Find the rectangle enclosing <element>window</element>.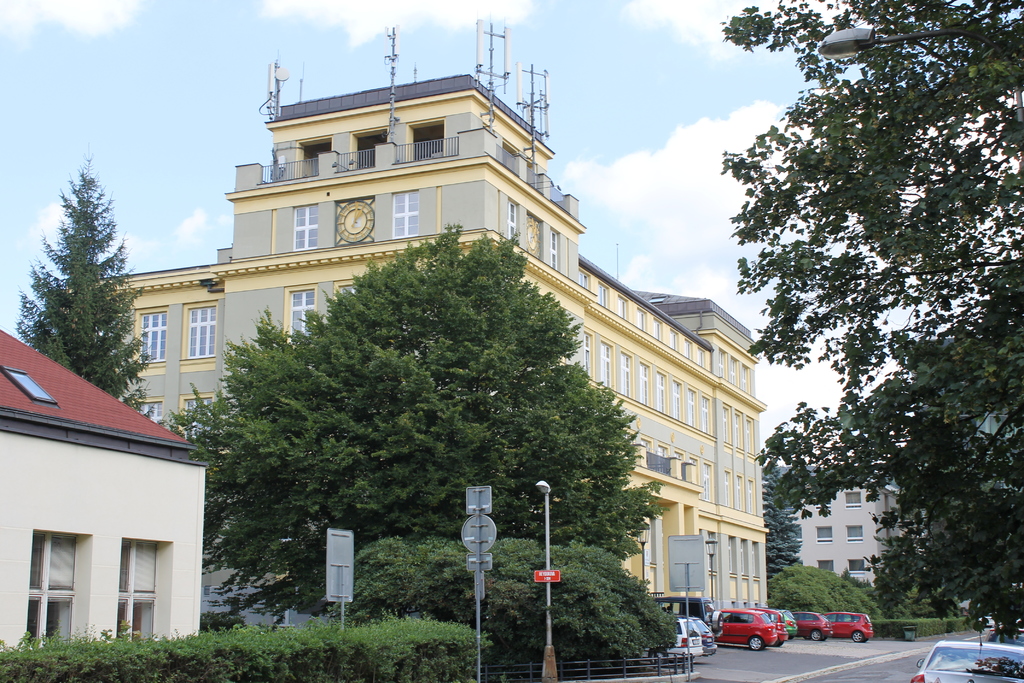
[618,293,627,313].
